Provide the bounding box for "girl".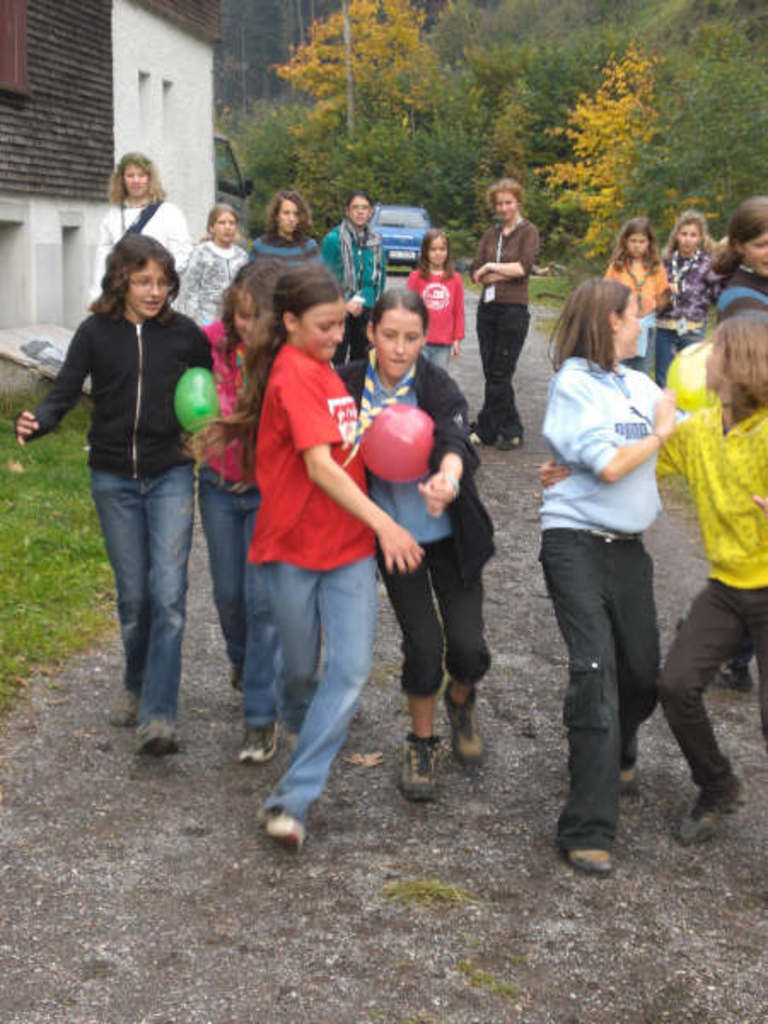
box(411, 229, 468, 365).
